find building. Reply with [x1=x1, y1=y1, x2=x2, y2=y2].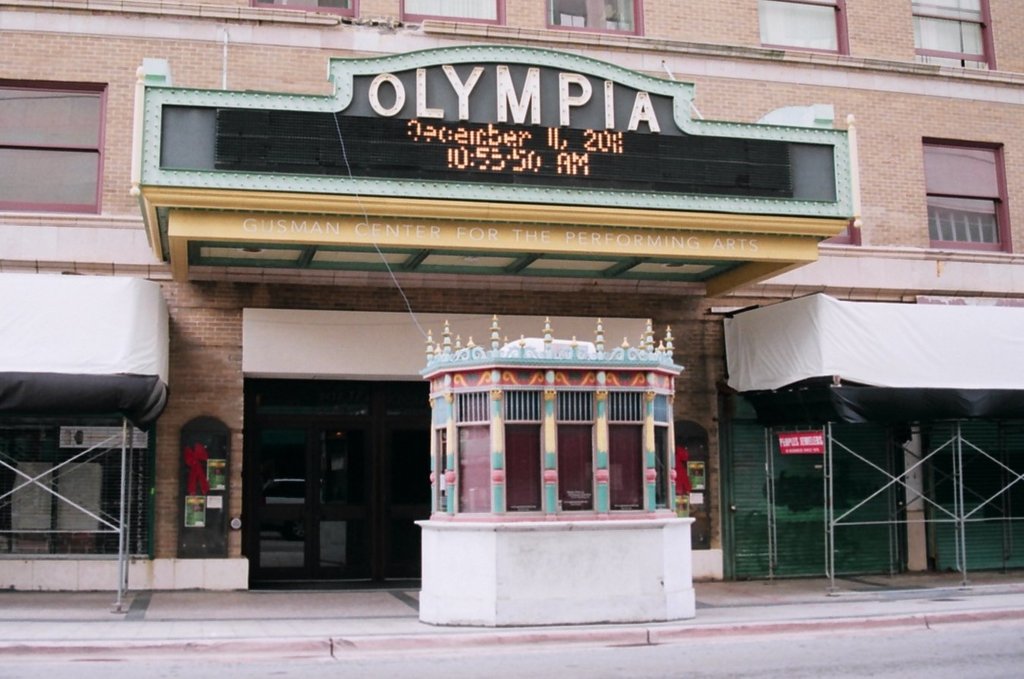
[x1=0, y1=0, x2=1023, y2=603].
